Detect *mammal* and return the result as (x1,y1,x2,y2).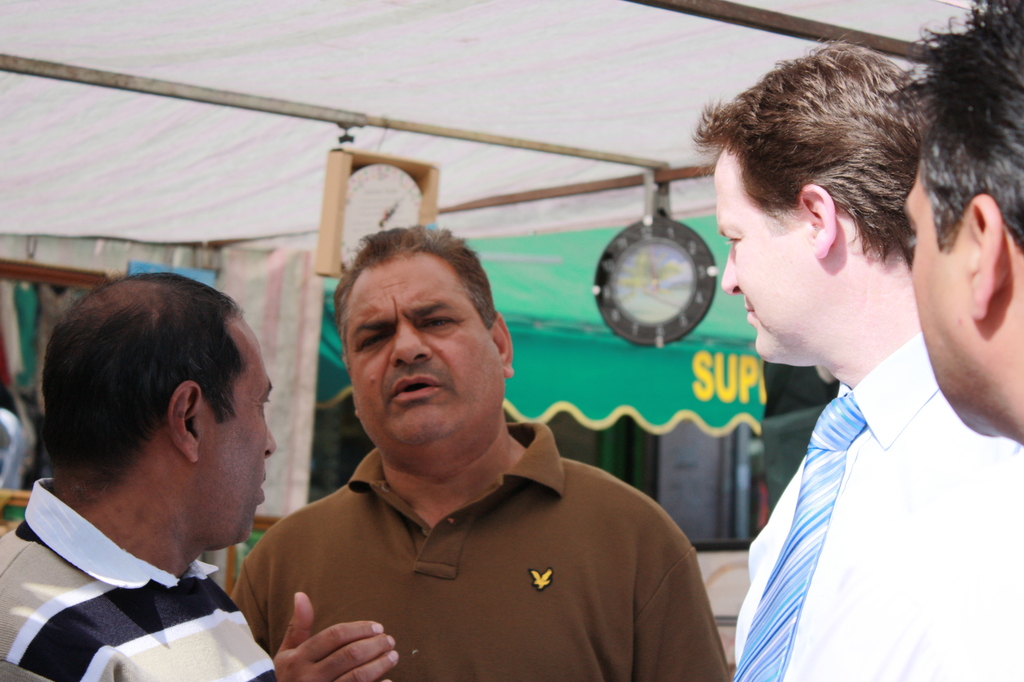
(884,0,1023,681).
